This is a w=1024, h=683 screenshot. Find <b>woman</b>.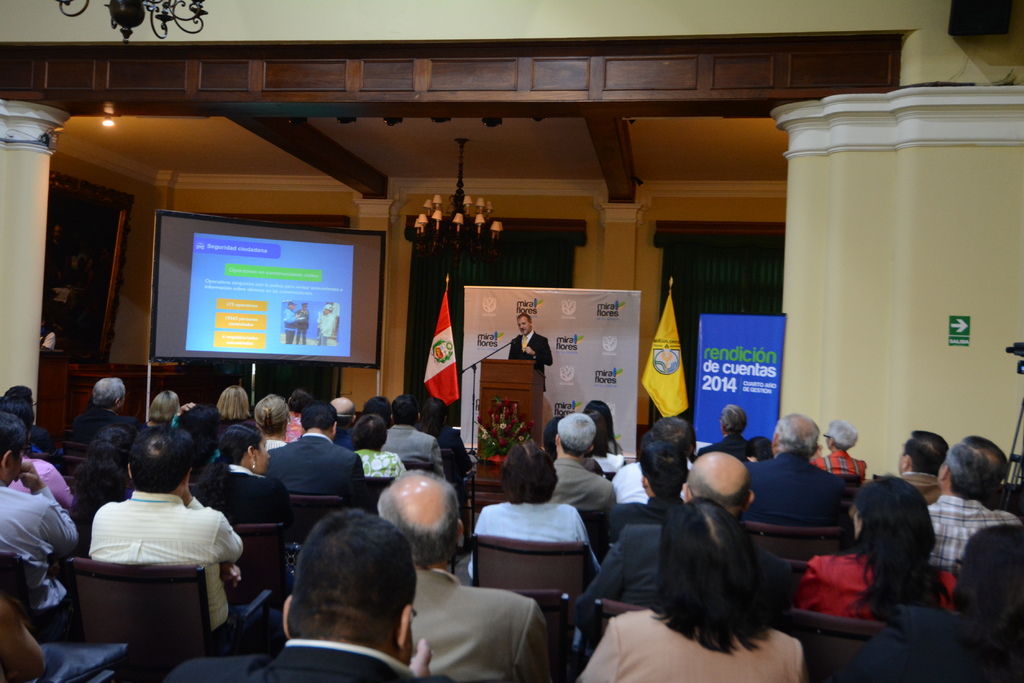
Bounding box: select_region(470, 444, 605, 582).
